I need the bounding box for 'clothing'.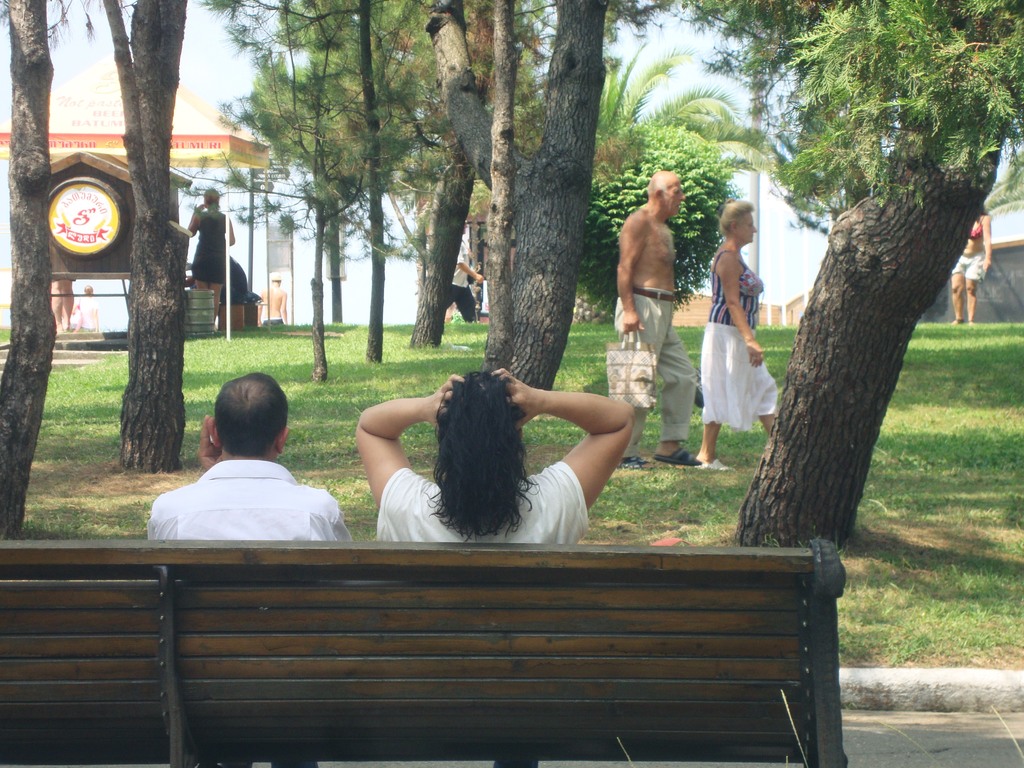
Here it is: [386, 472, 584, 532].
